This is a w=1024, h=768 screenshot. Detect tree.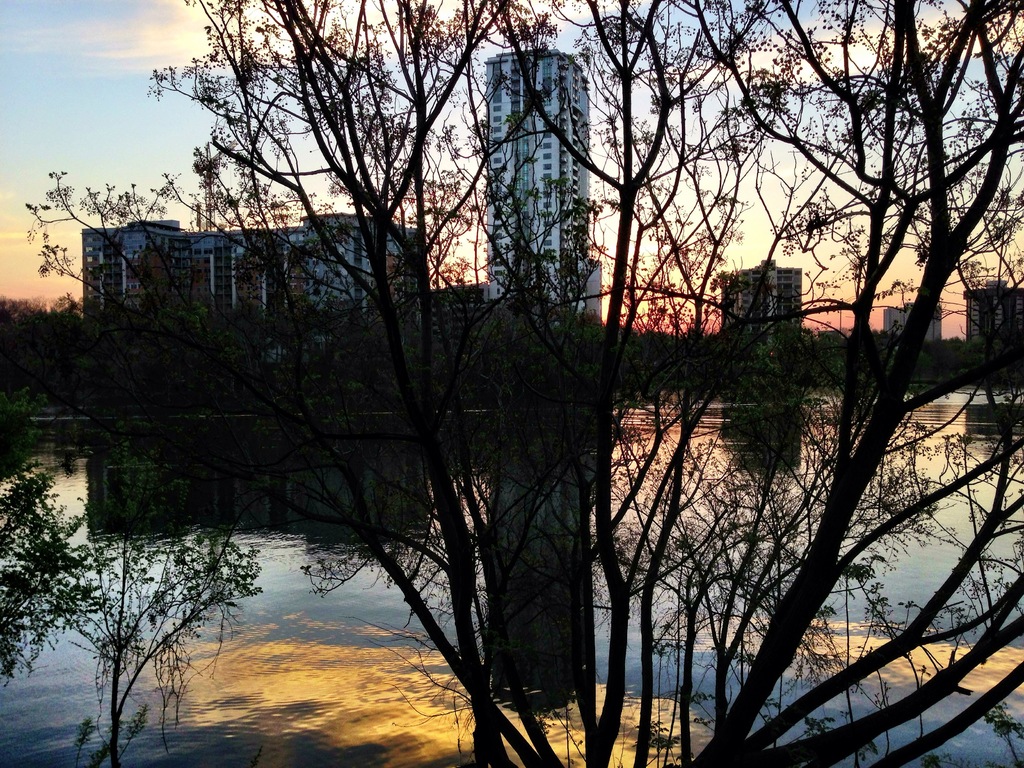
region(115, 246, 234, 422).
